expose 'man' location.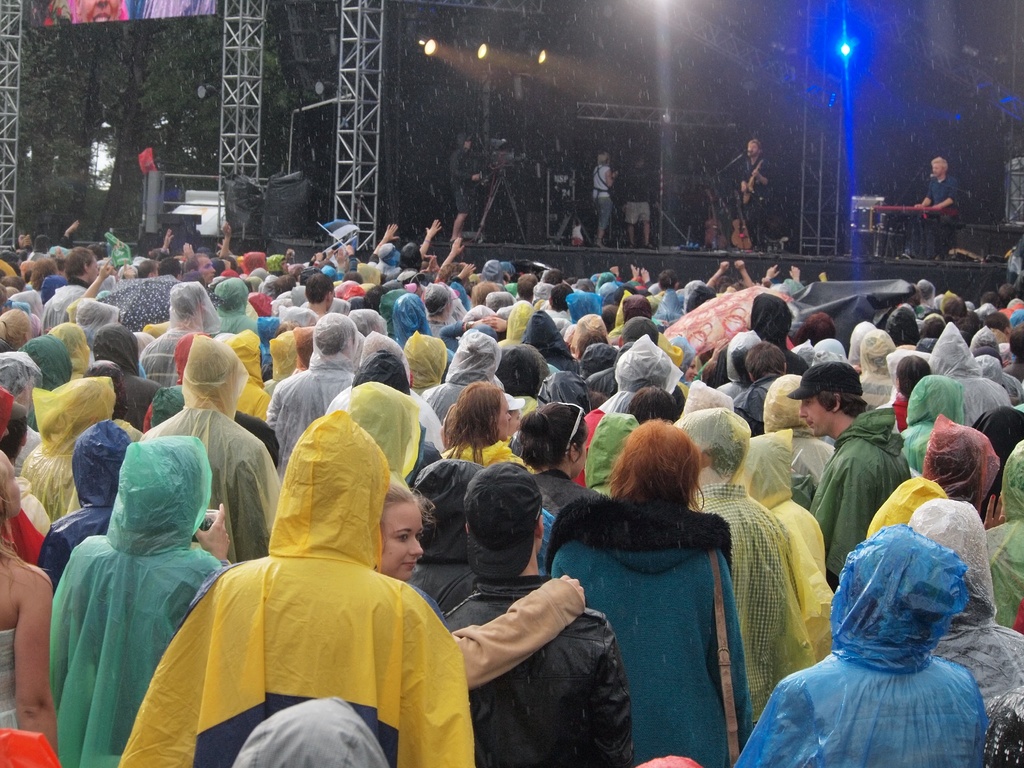
Exposed at {"left": 723, "top": 342, "right": 788, "bottom": 440}.
